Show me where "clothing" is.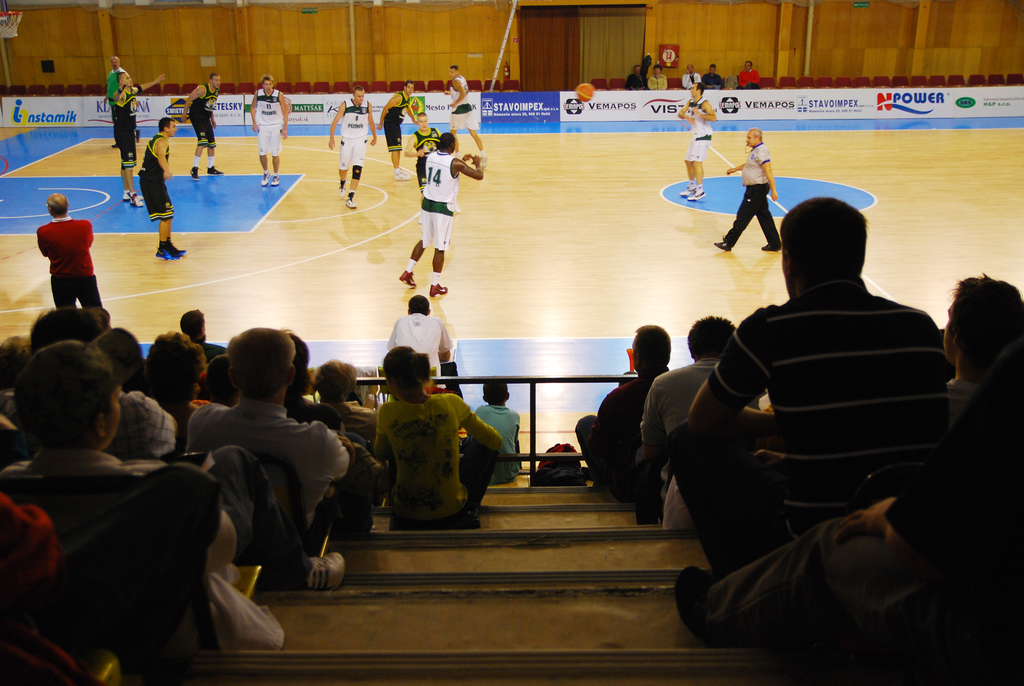
"clothing" is at left=735, top=65, right=757, bottom=92.
